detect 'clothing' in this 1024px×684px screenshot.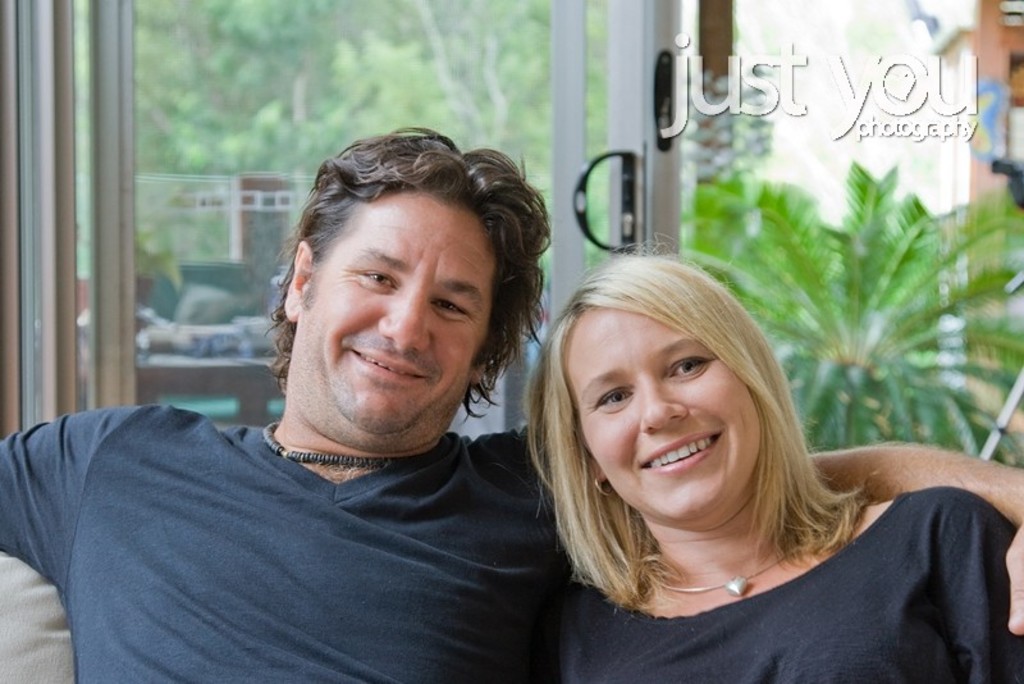
Detection: 6:348:621:675.
